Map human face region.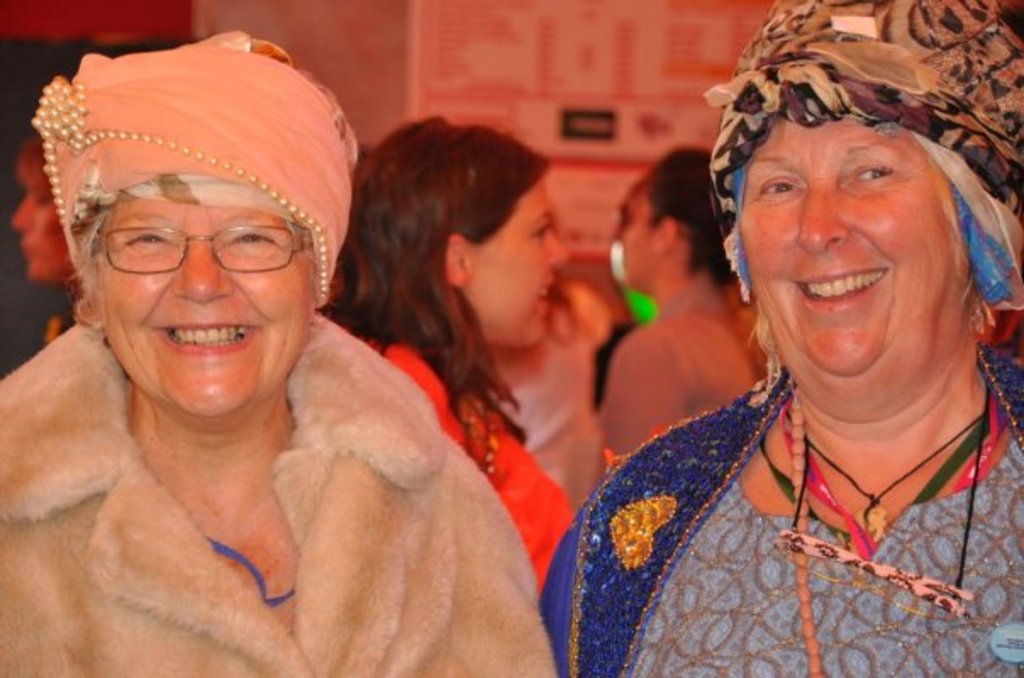
Mapped to (465,176,566,349).
